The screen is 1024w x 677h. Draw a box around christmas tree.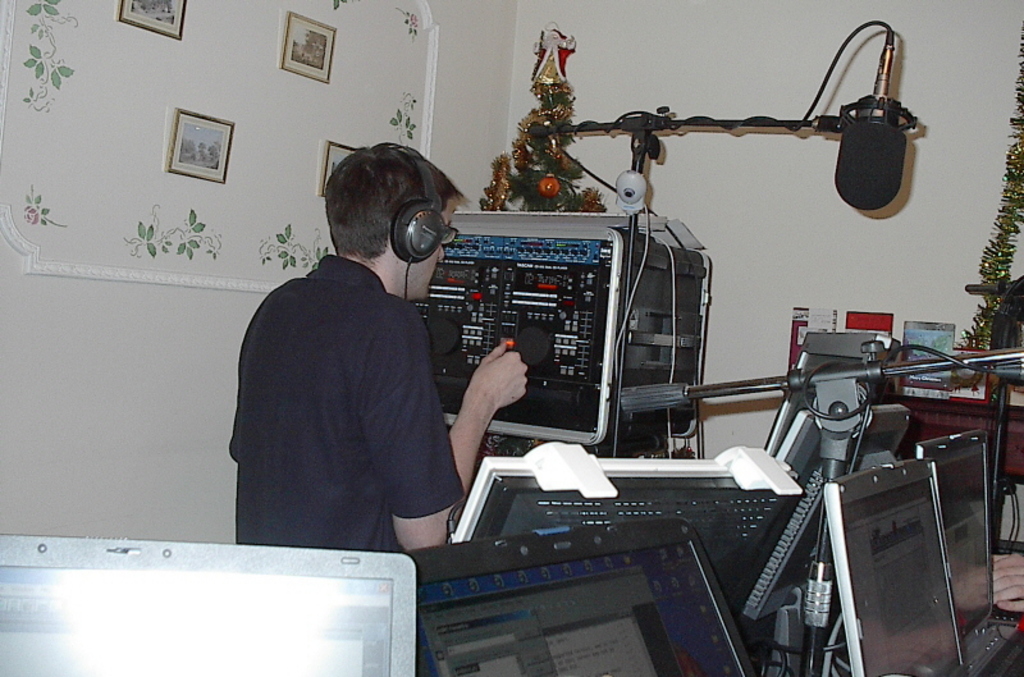
952,17,1023,369.
